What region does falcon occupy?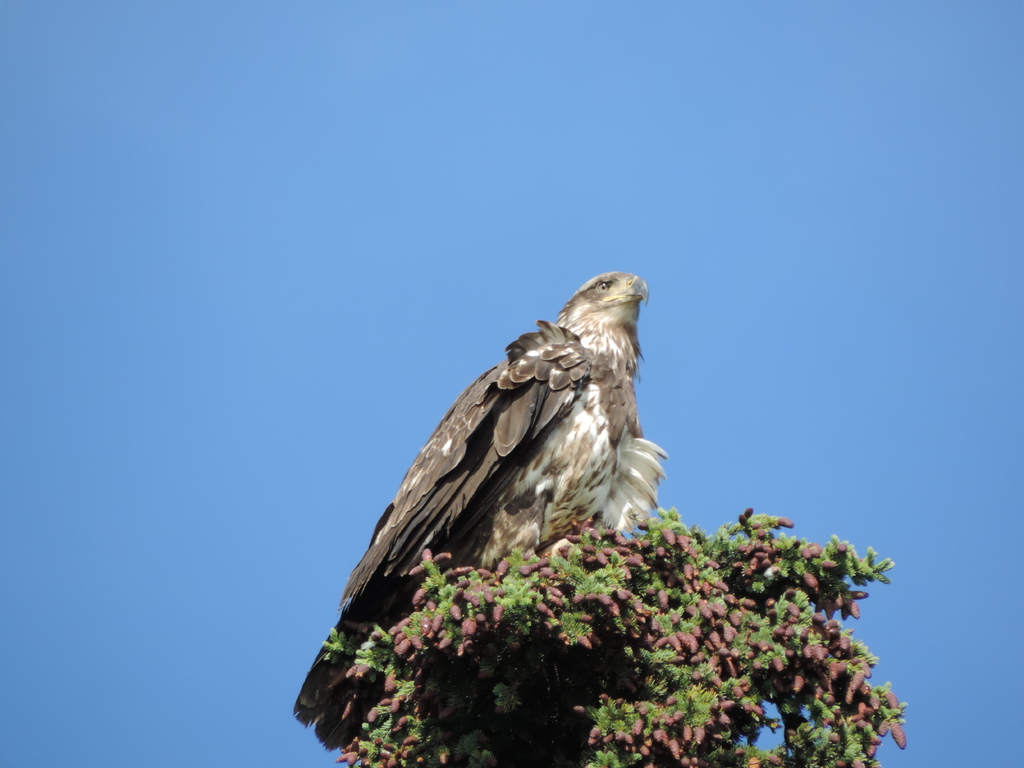
box=[287, 269, 668, 755].
